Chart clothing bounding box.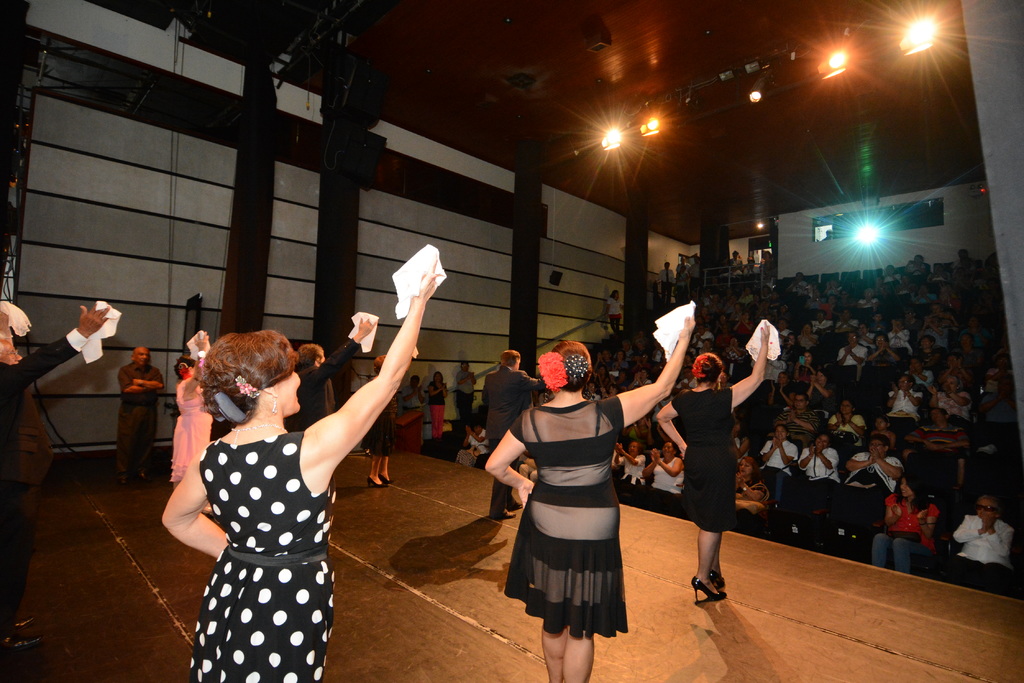
Charted: l=833, t=336, r=865, b=371.
